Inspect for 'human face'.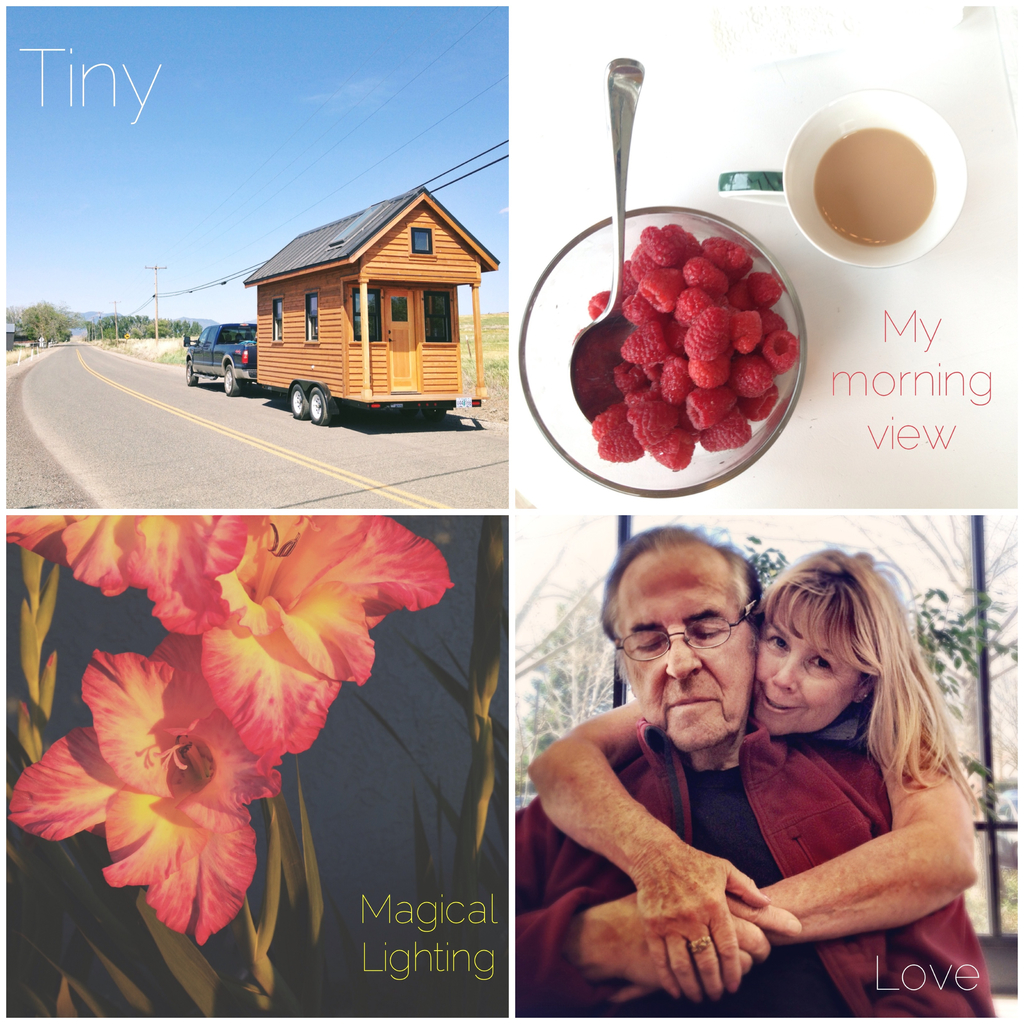
Inspection: pyautogui.locateOnScreen(752, 607, 861, 742).
